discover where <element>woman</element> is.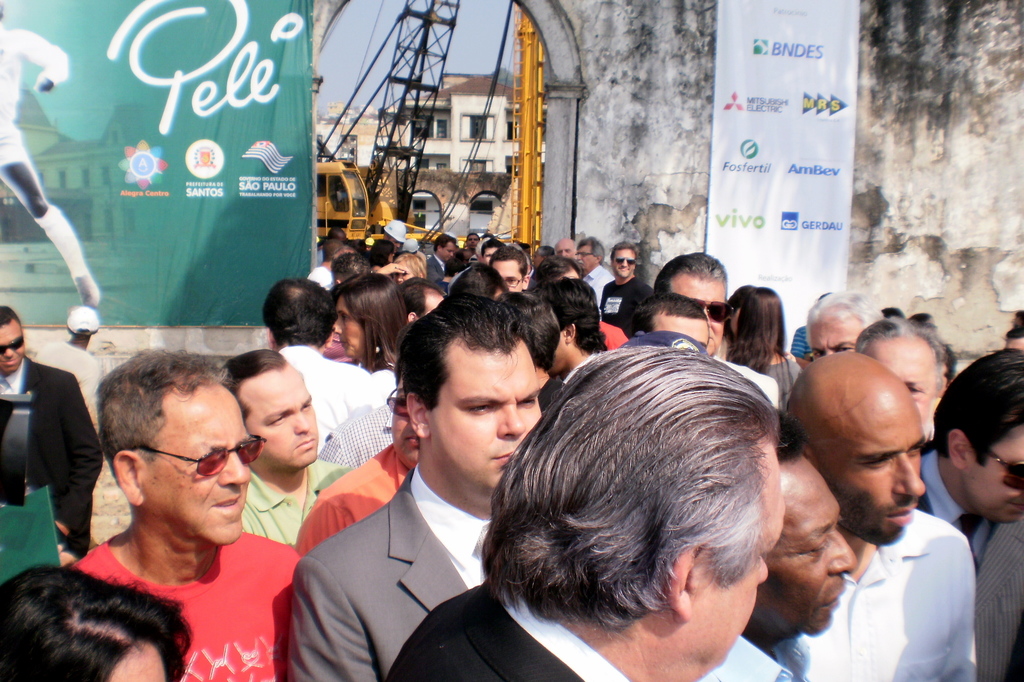
Discovered at select_region(724, 280, 808, 417).
